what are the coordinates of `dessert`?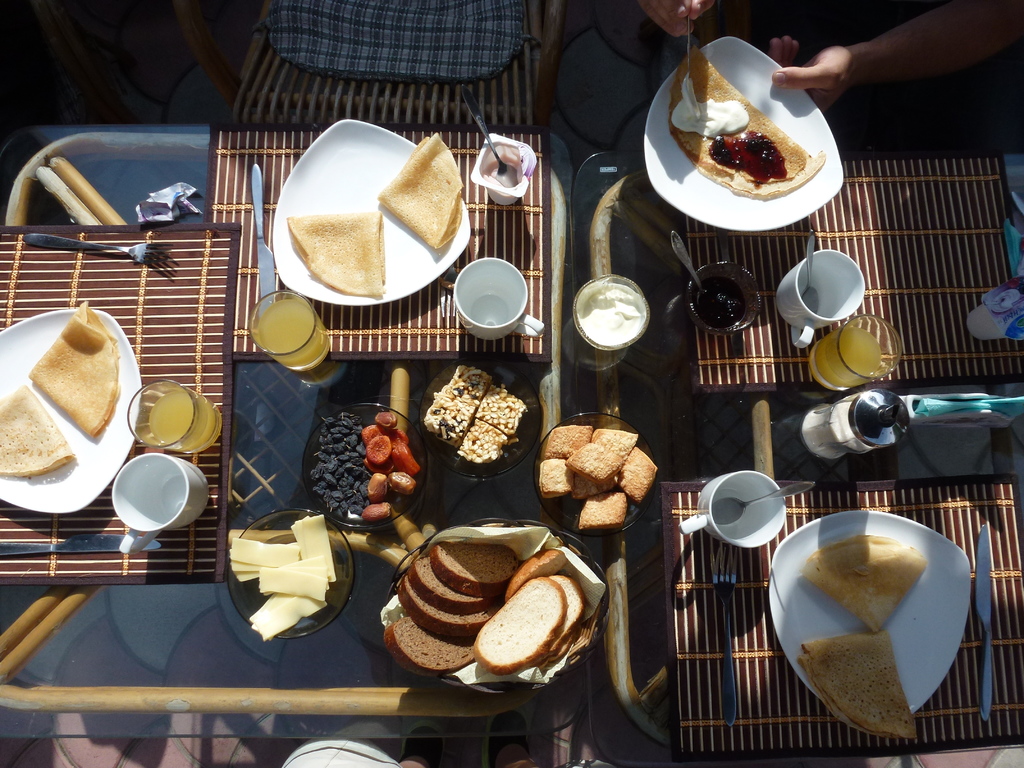
{"x1": 287, "y1": 204, "x2": 389, "y2": 296}.
